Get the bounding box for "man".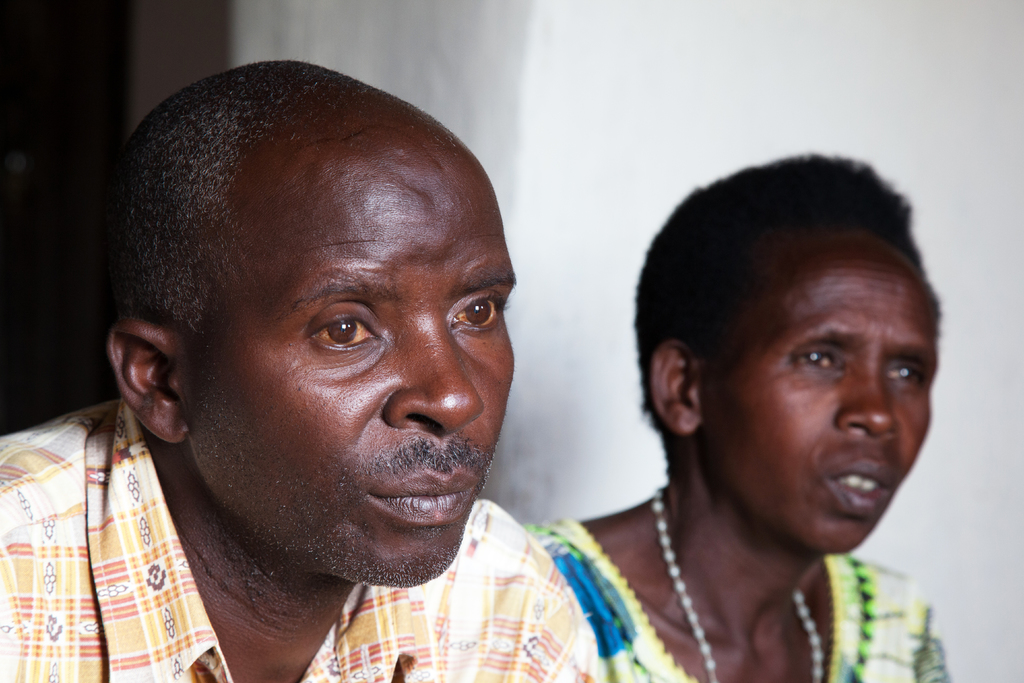
left=14, top=50, right=666, bottom=682.
